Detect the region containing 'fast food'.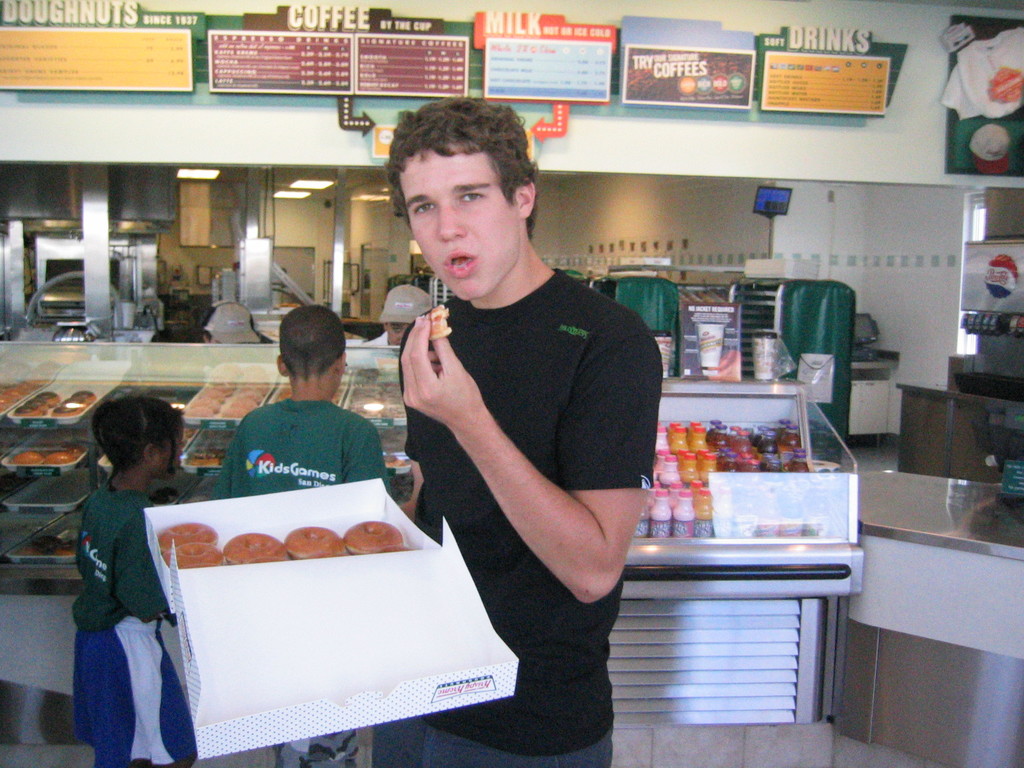
region(248, 556, 287, 566).
